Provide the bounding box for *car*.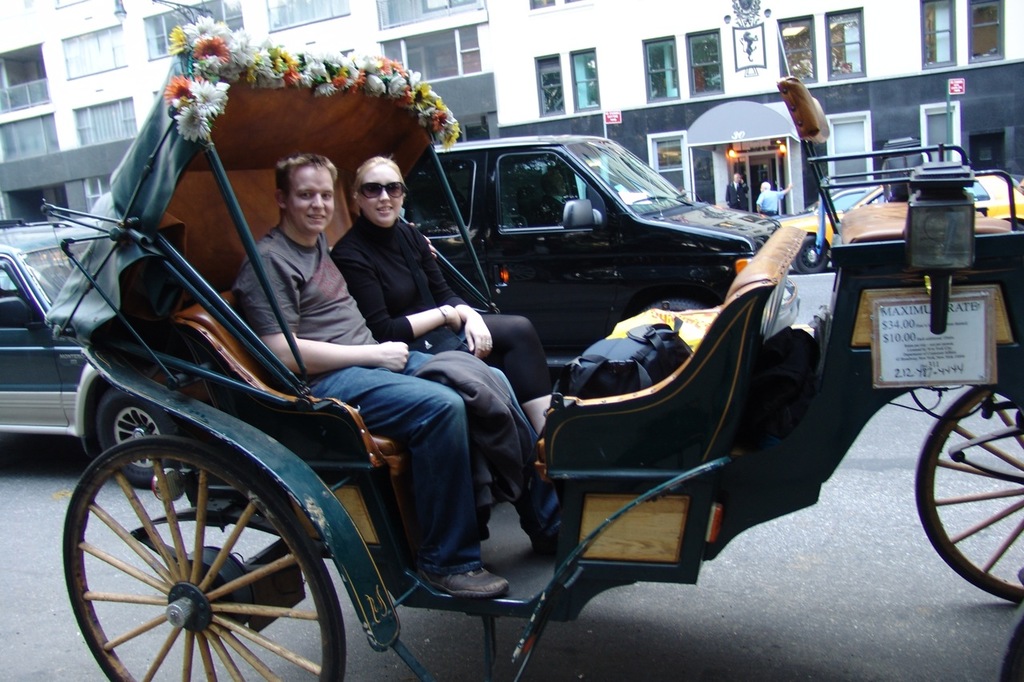
0,221,178,486.
